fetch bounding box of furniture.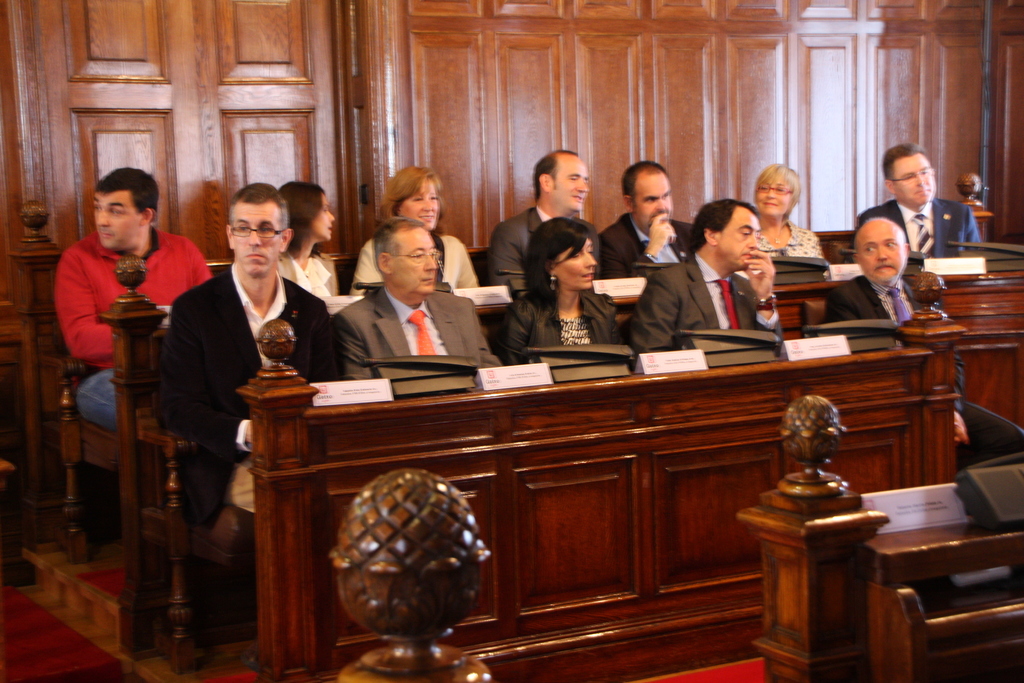
Bbox: {"x1": 8, "y1": 168, "x2": 992, "y2": 559}.
